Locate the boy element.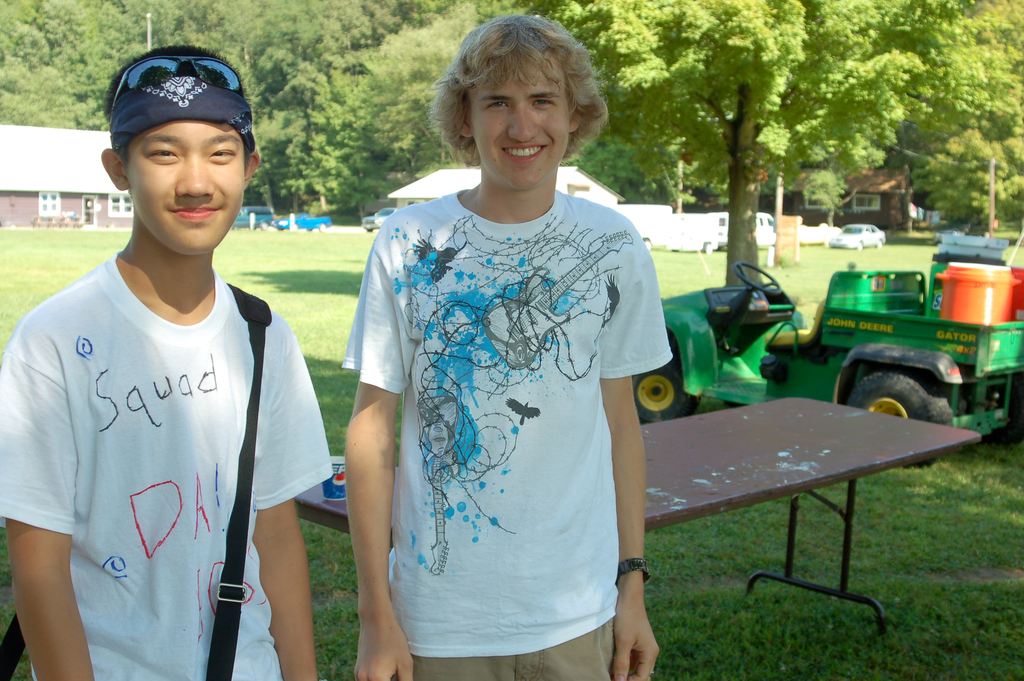
Element bbox: (344,13,674,680).
